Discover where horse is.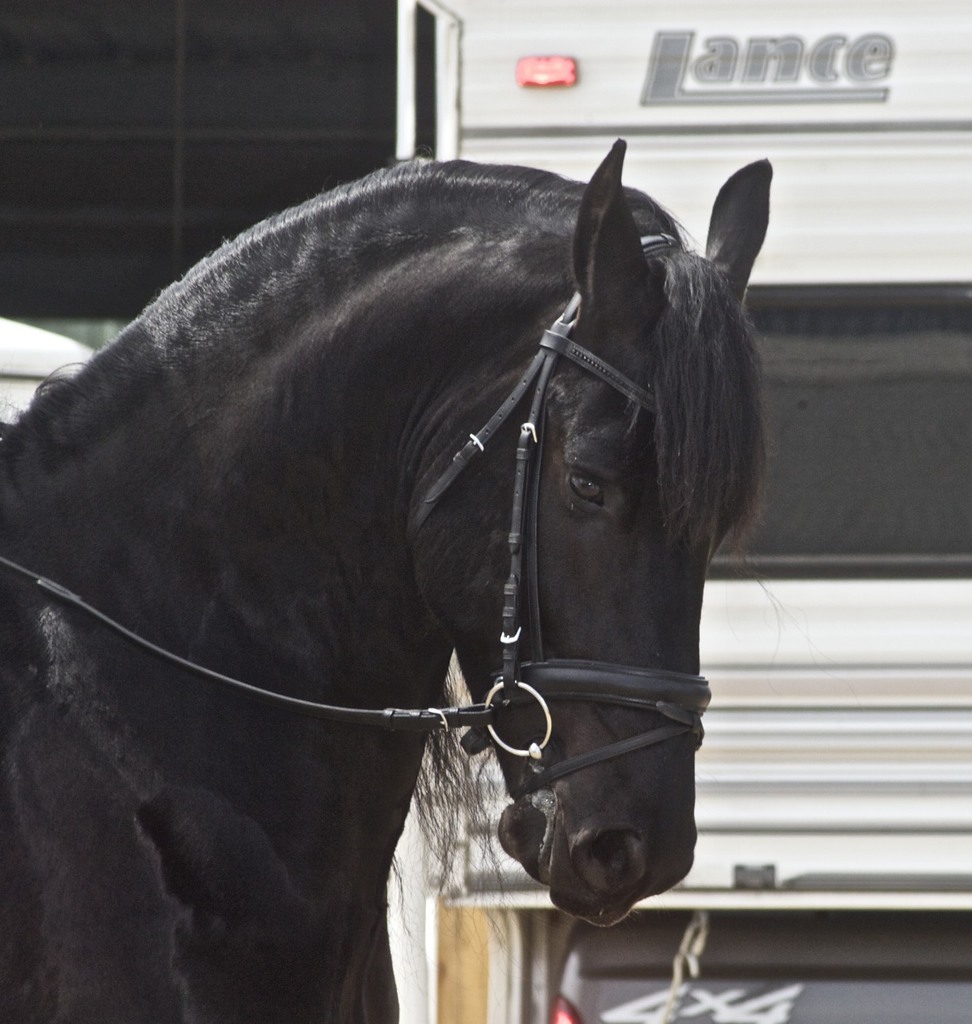
Discovered at 0:135:776:1023.
